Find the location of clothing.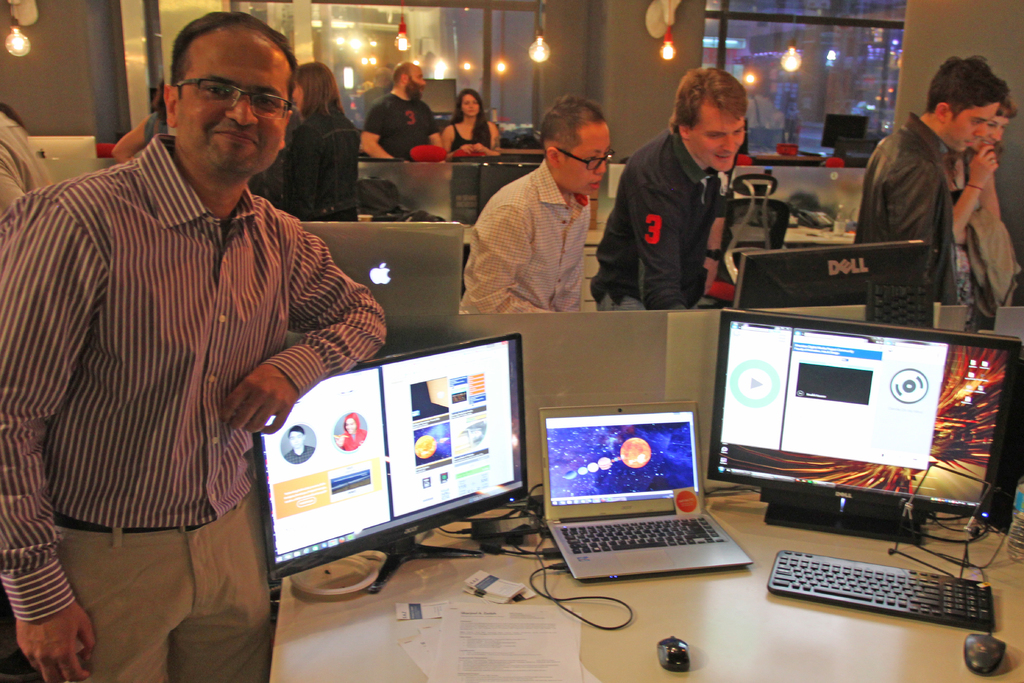
Location: bbox=[336, 407, 374, 456].
